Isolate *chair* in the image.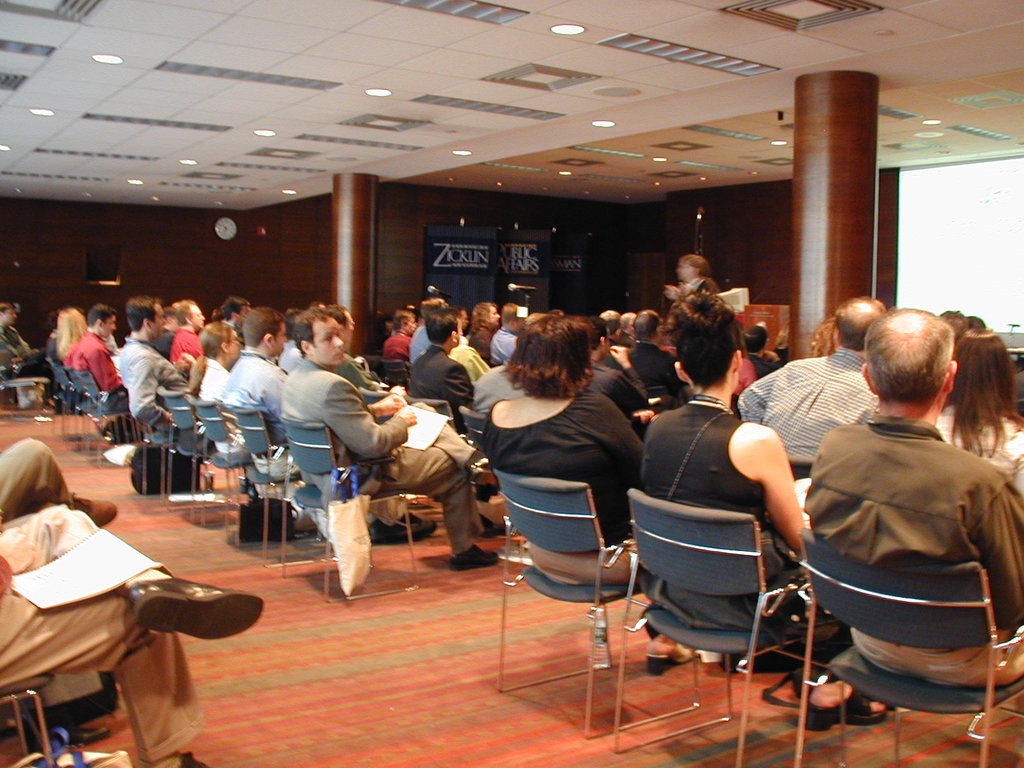
Isolated region: detection(0, 675, 52, 767).
